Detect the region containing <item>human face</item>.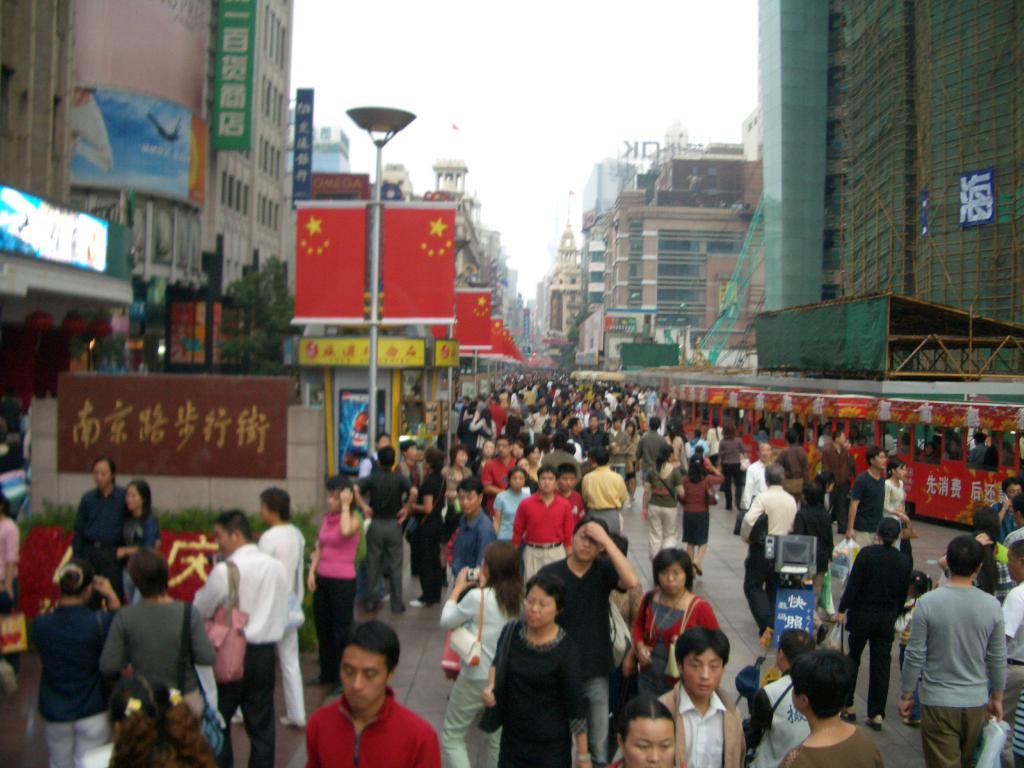
detection(92, 462, 111, 487).
